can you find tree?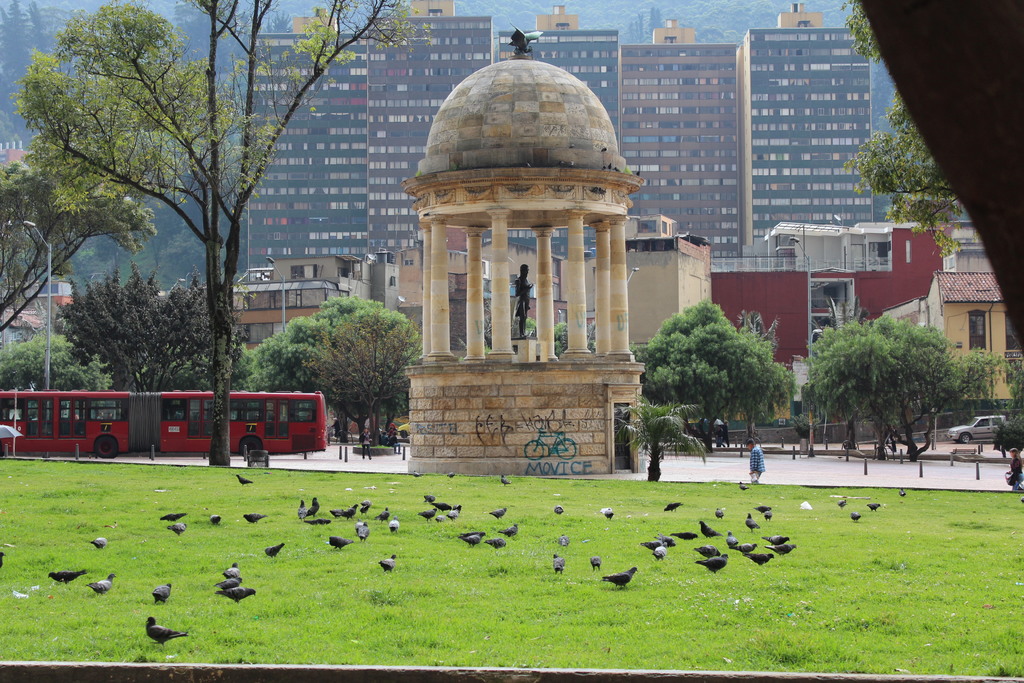
Yes, bounding box: 239:290:420:454.
